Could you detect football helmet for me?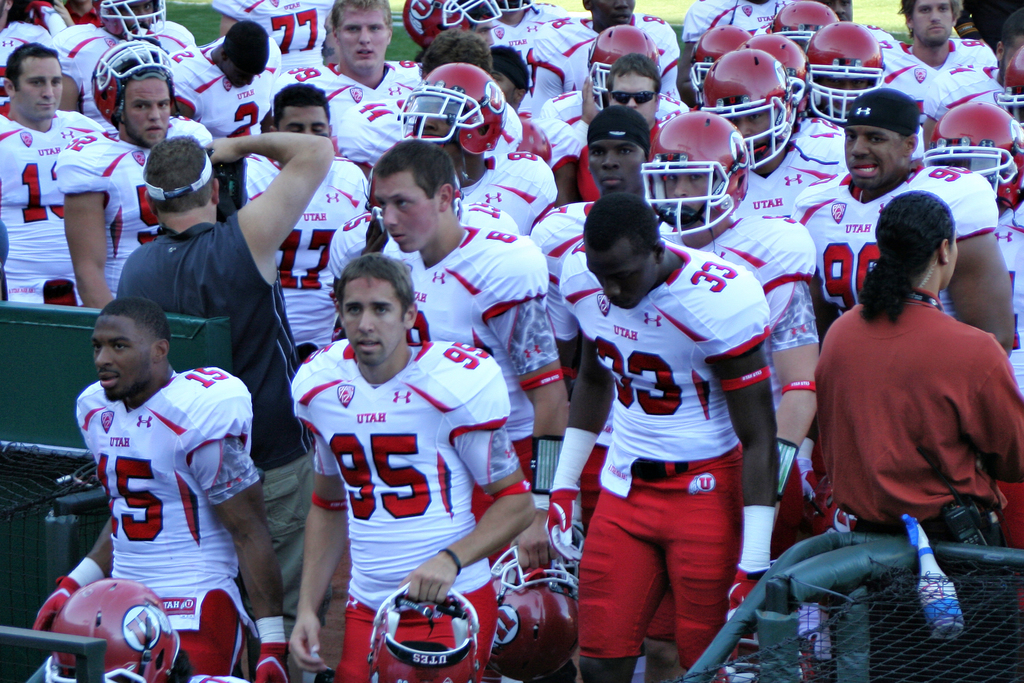
Detection result: (x1=995, y1=44, x2=1023, y2=124).
